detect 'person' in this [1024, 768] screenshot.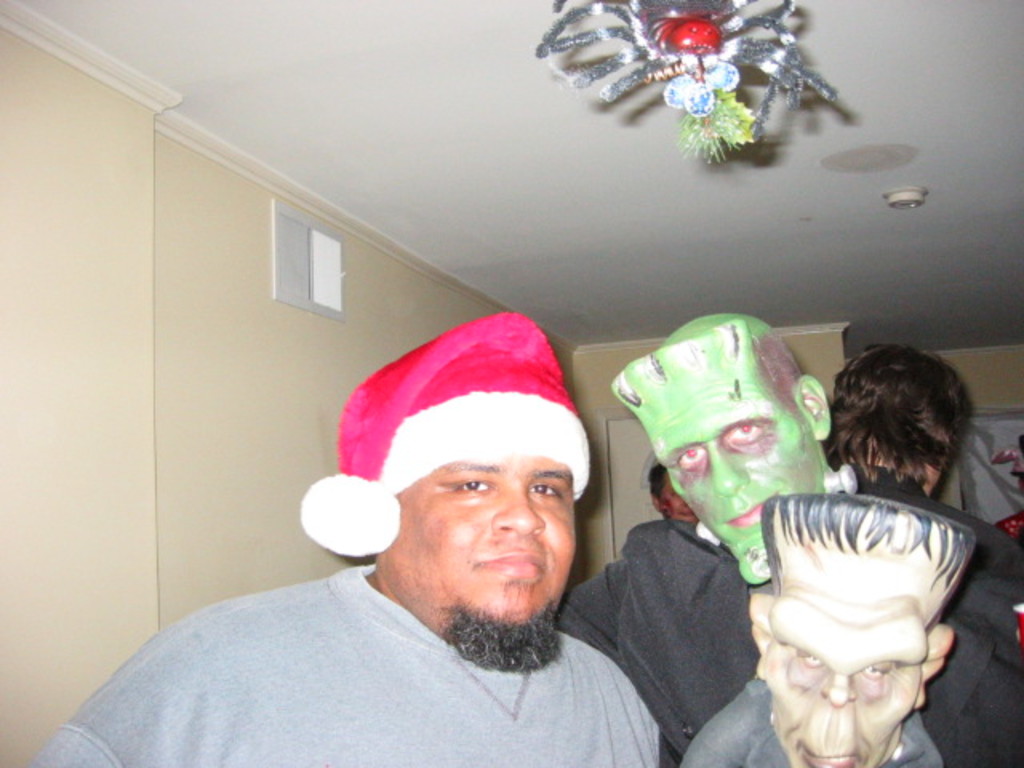
Detection: [left=656, top=461, right=701, bottom=526].
